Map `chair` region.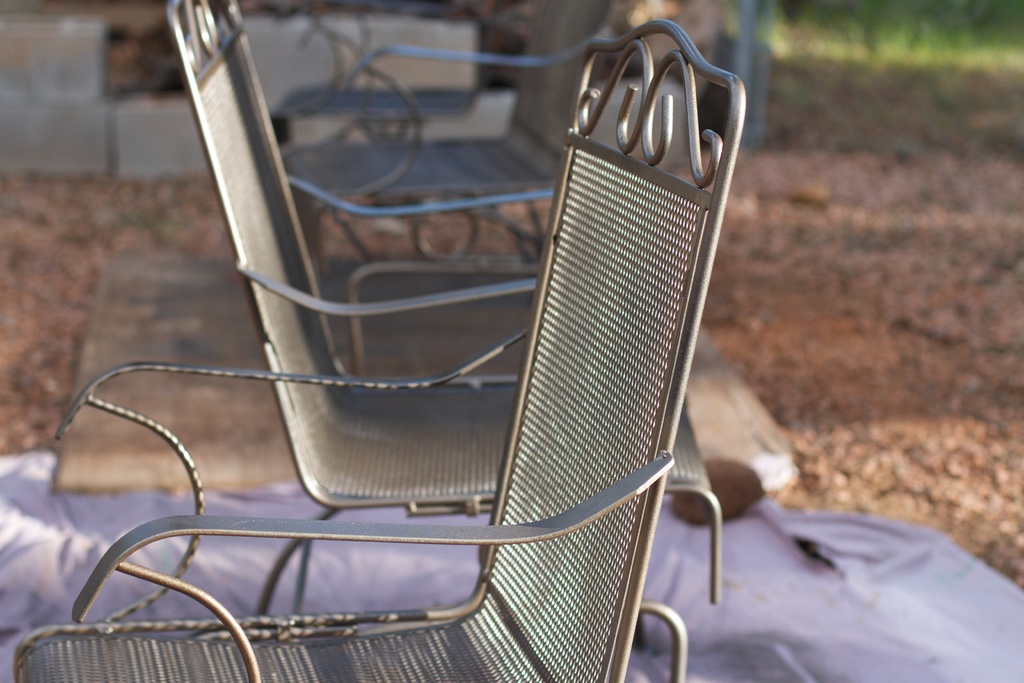
Mapped to box(163, 0, 724, 682).
